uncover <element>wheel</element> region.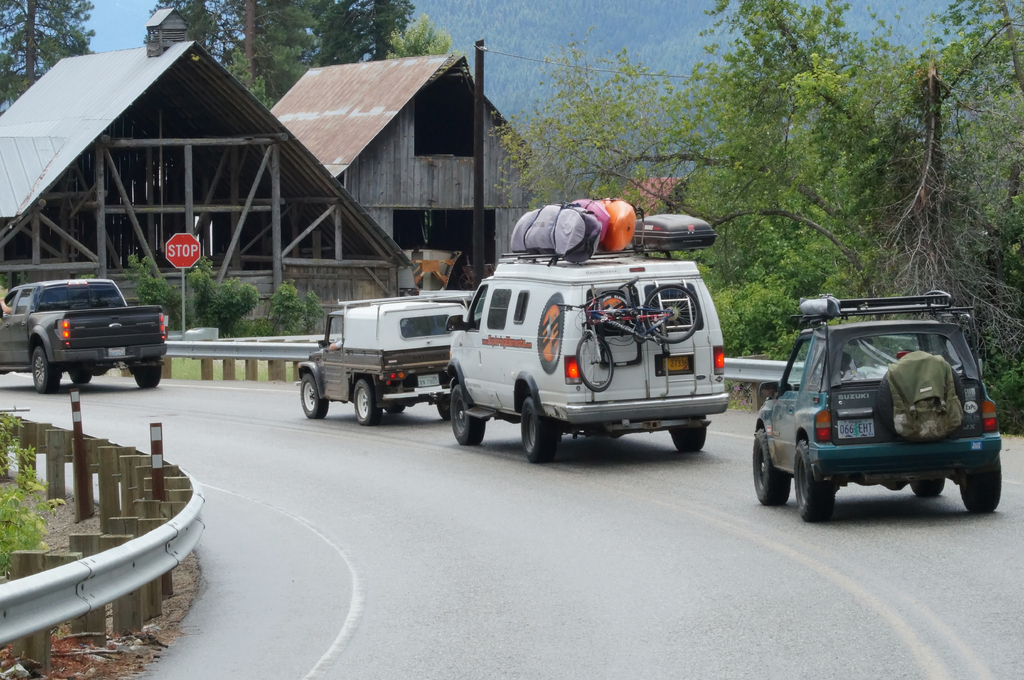
Uncovered: rect(793, 440, 834, 517).
